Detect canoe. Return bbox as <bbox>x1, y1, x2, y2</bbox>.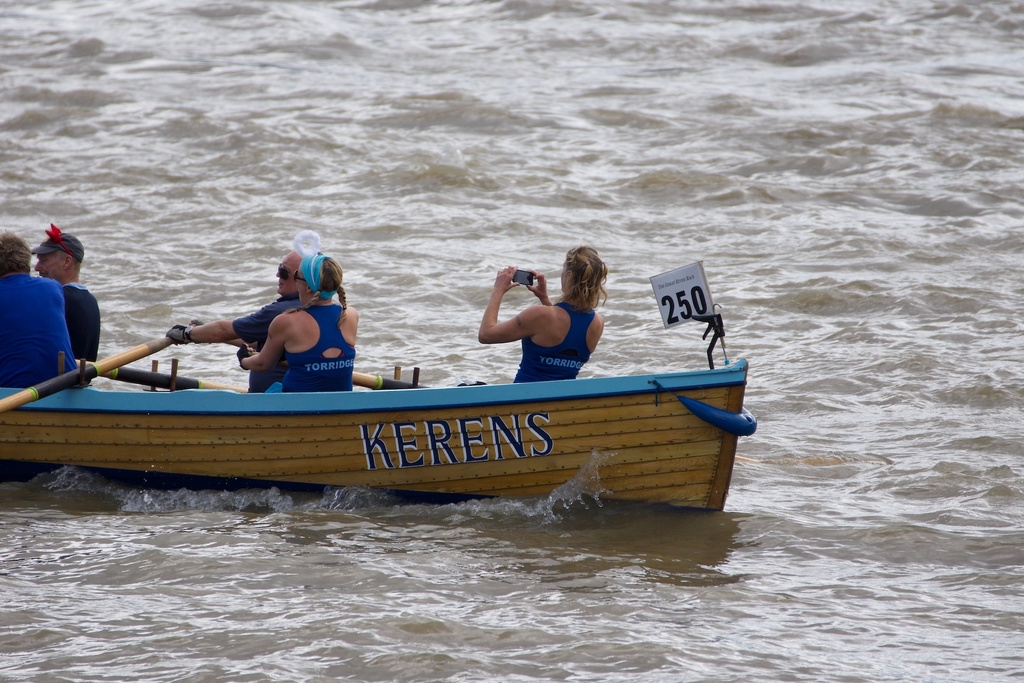
<bbox>0, 354, 744, 511</bbox>.
